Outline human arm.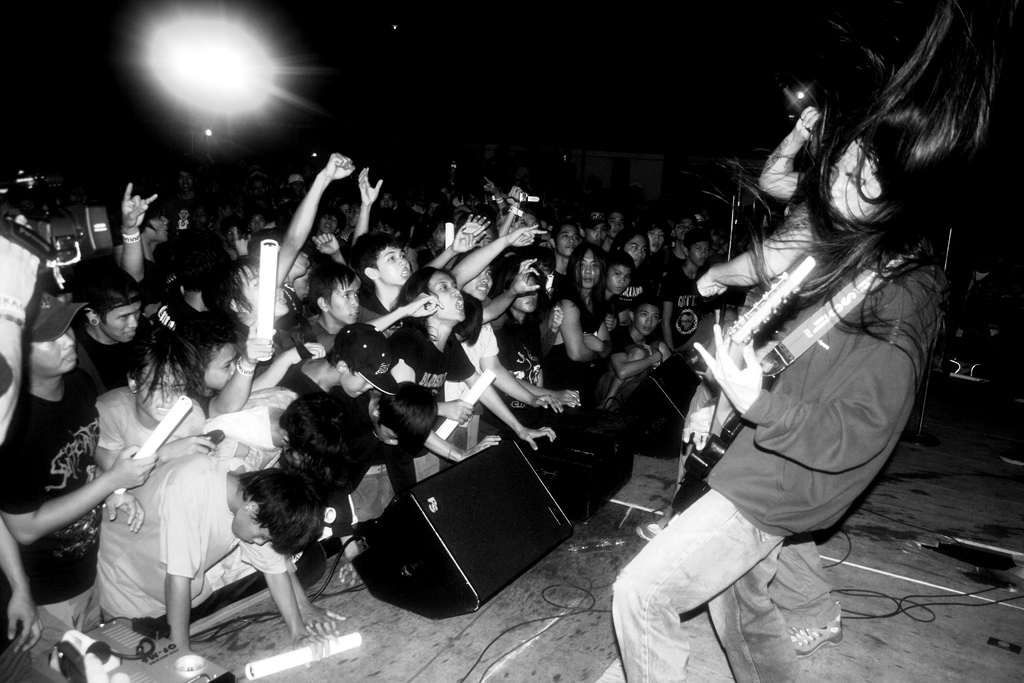
Outline: rect(606, 335, 661, 385).
